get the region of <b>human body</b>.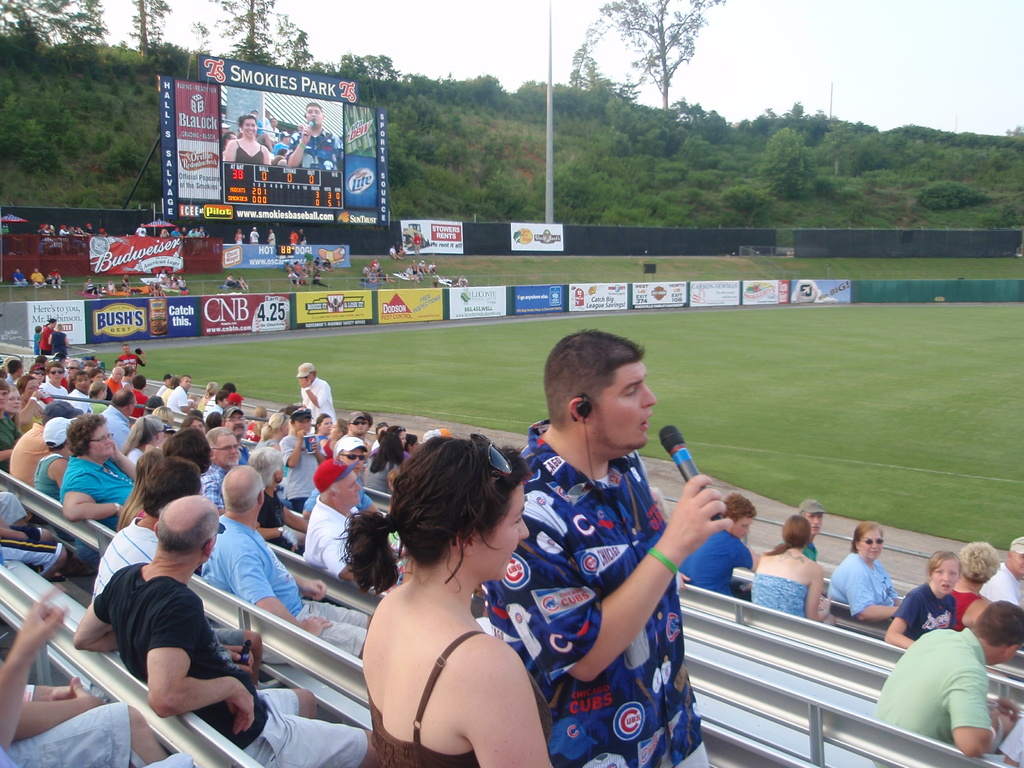
(81, 221, 93, 236).
